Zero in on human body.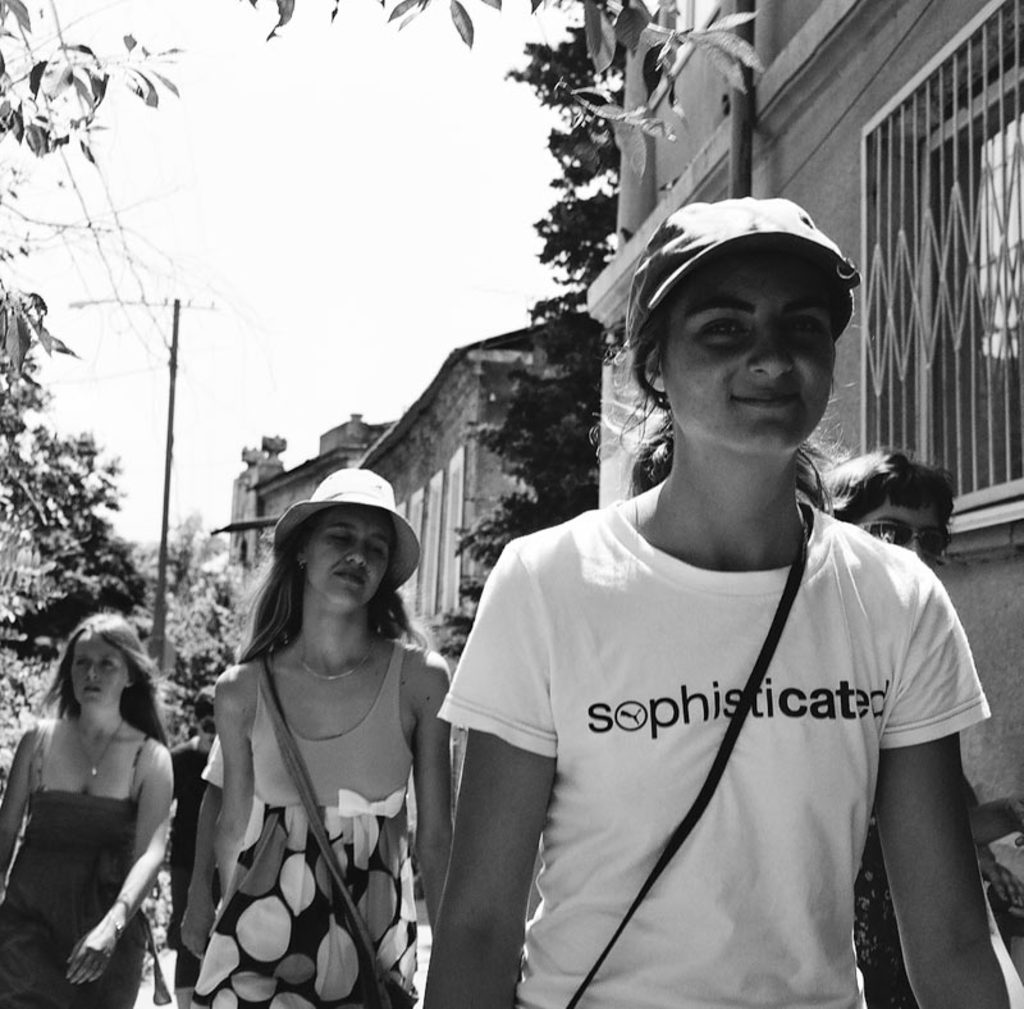
Zeroed in: [left=0, top=709, right=175, bottom=1008].
